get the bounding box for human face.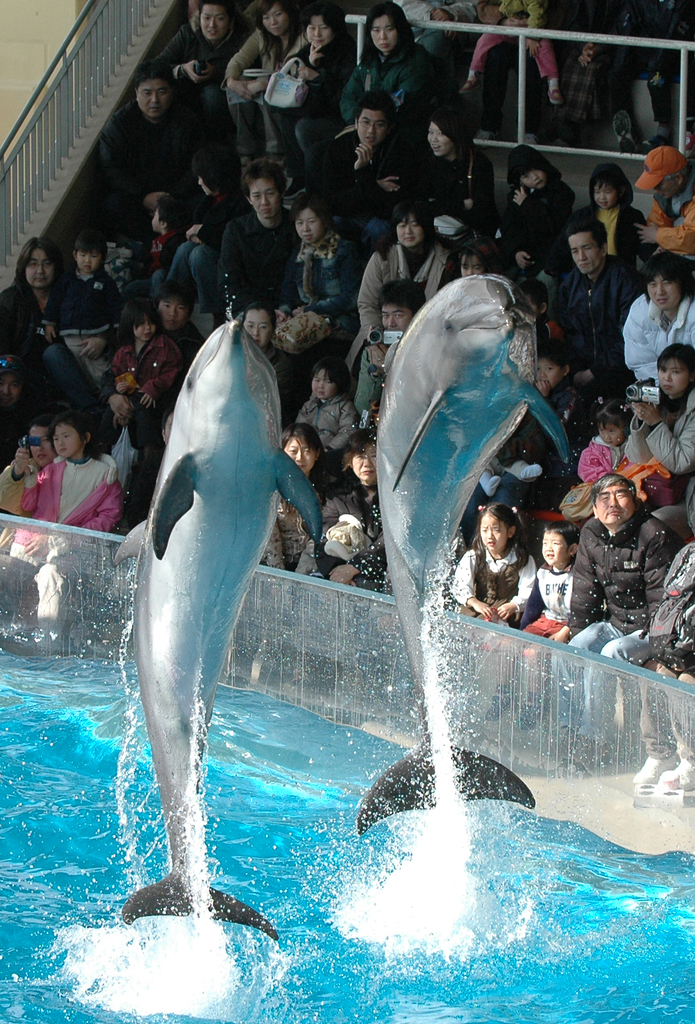
left=133, top=83, right=170, bottom=123.
